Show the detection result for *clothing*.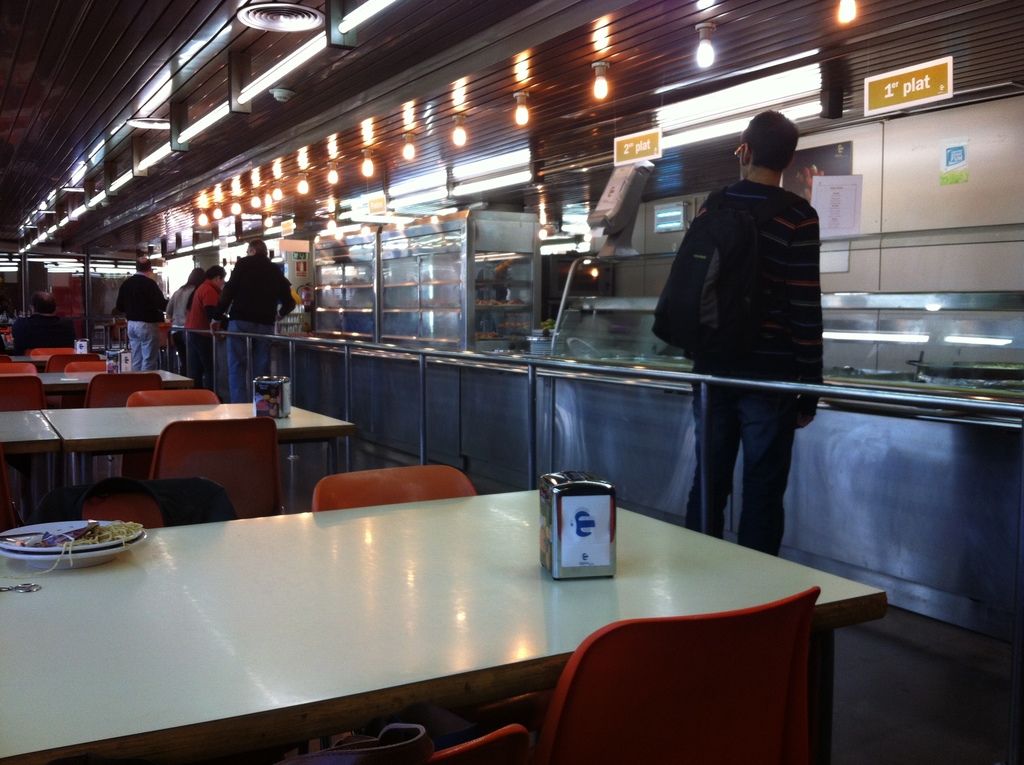
(left=113, top=273, right=167, bottom=371).
